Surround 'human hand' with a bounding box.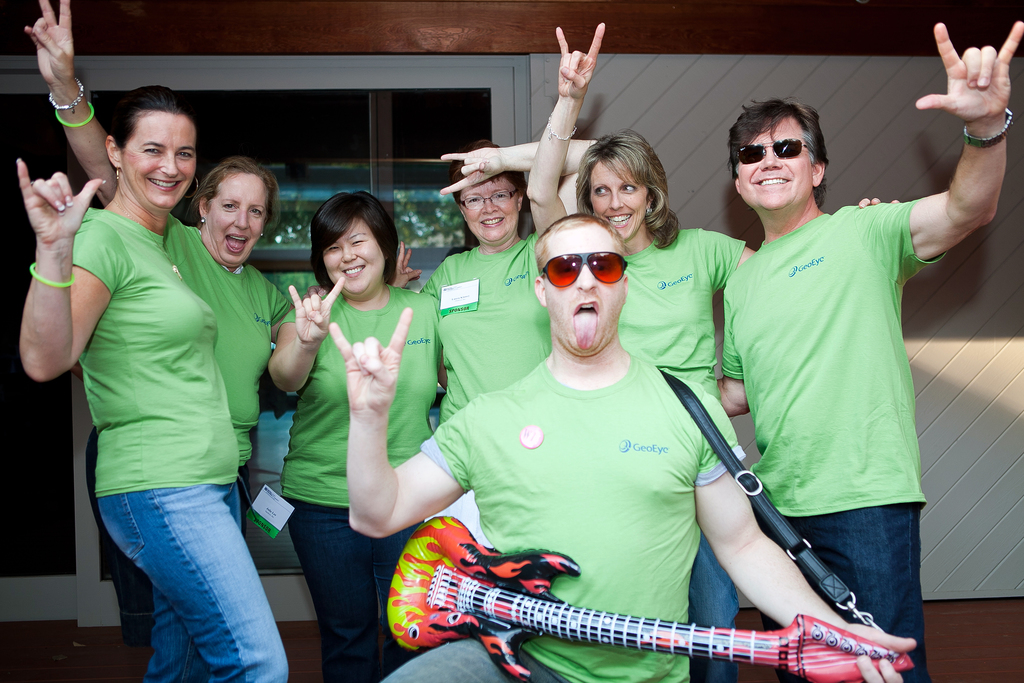
locate(394, 242, 426, 292).
